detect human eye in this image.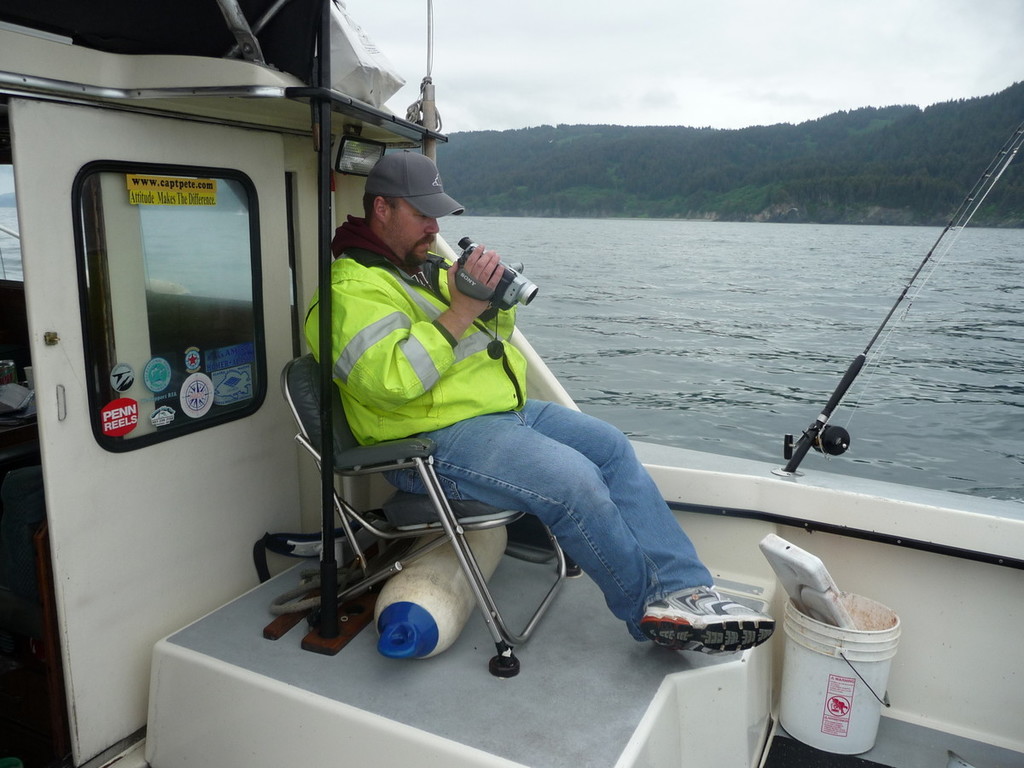
Detection: select_region(414, 210, 426, 221).
